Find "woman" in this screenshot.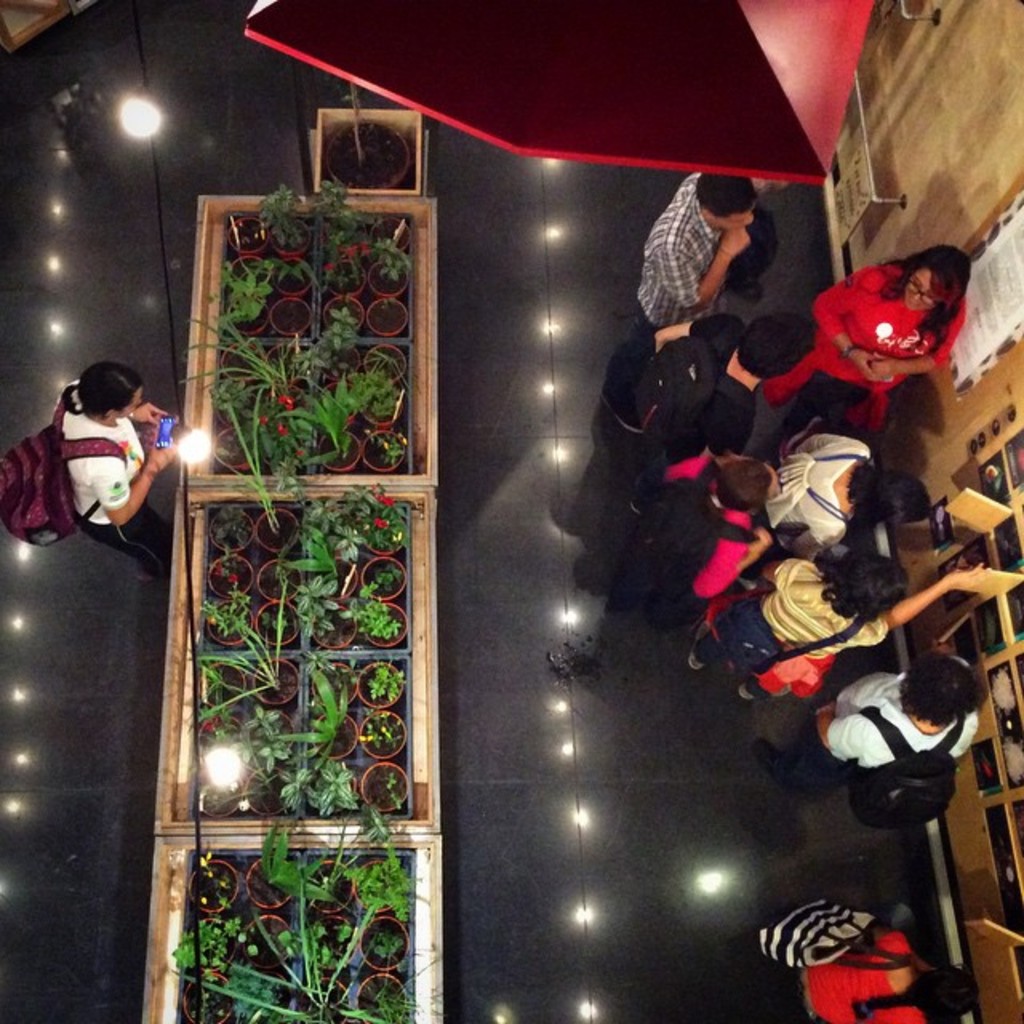
The bounding box for "woman" is {"x1": 755, "y1": 253, "x2": 987, "y2": 456}.
